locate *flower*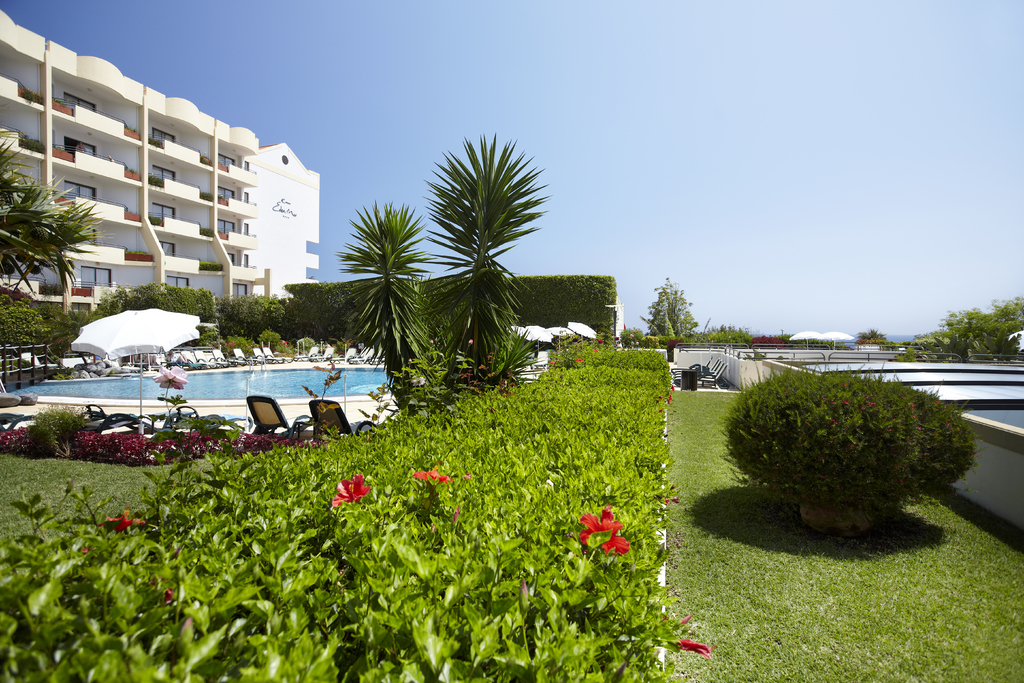
Rect(102, 513, 147, 527)
